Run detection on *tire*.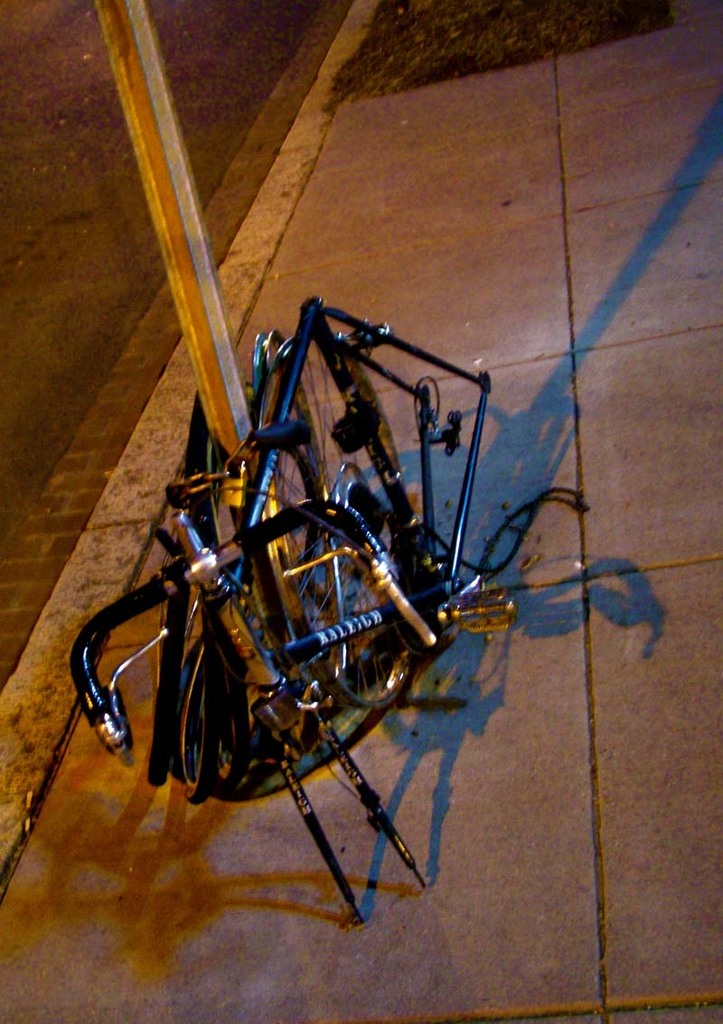
Result: bbox=(183, 604, 225, 807).
